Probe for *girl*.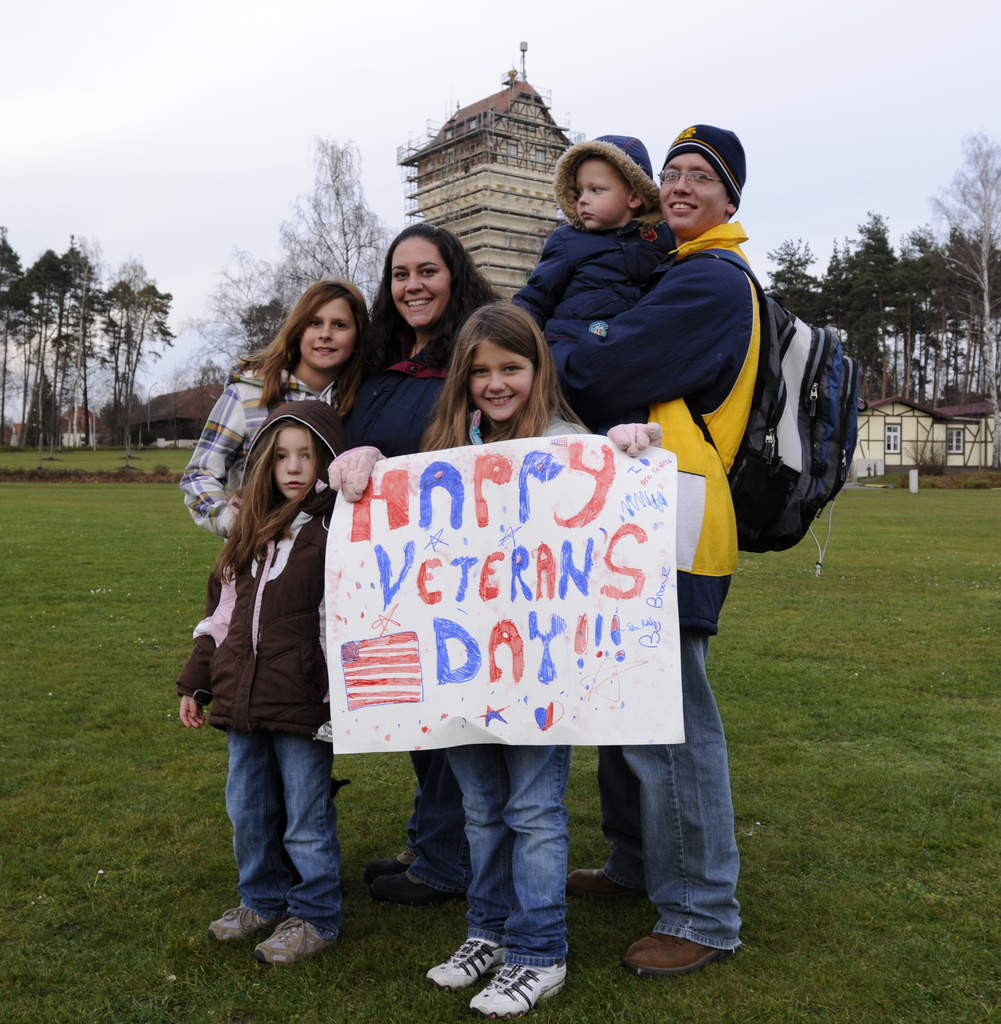
Probe result: BBox(327, 296, 659, 1015).
